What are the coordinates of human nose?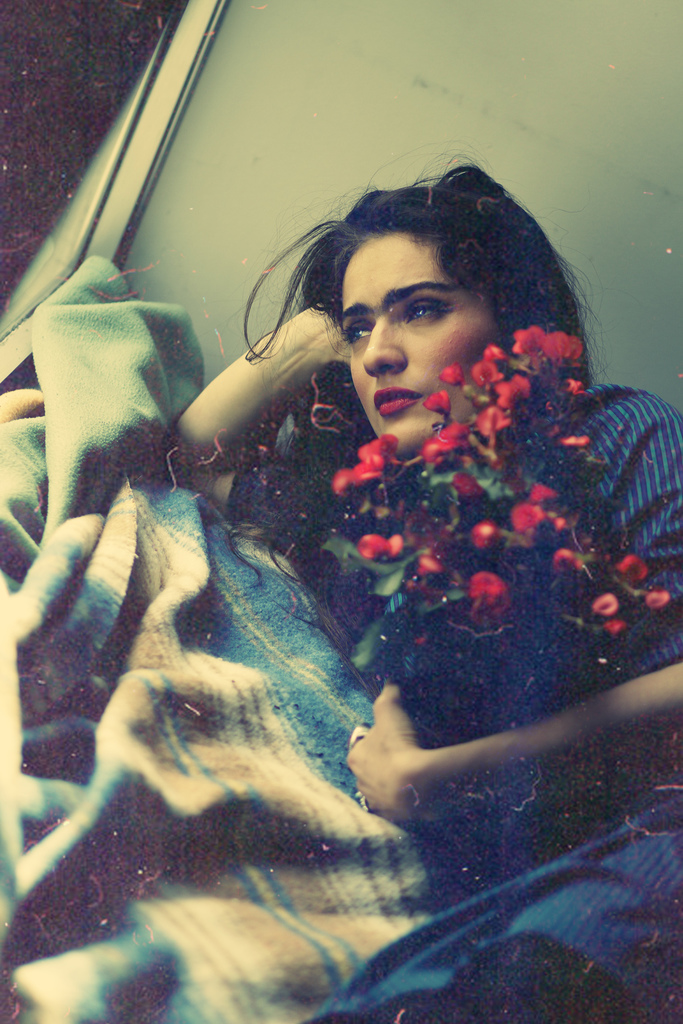
(x1=362, y1=312, x2=407, y2=375).
